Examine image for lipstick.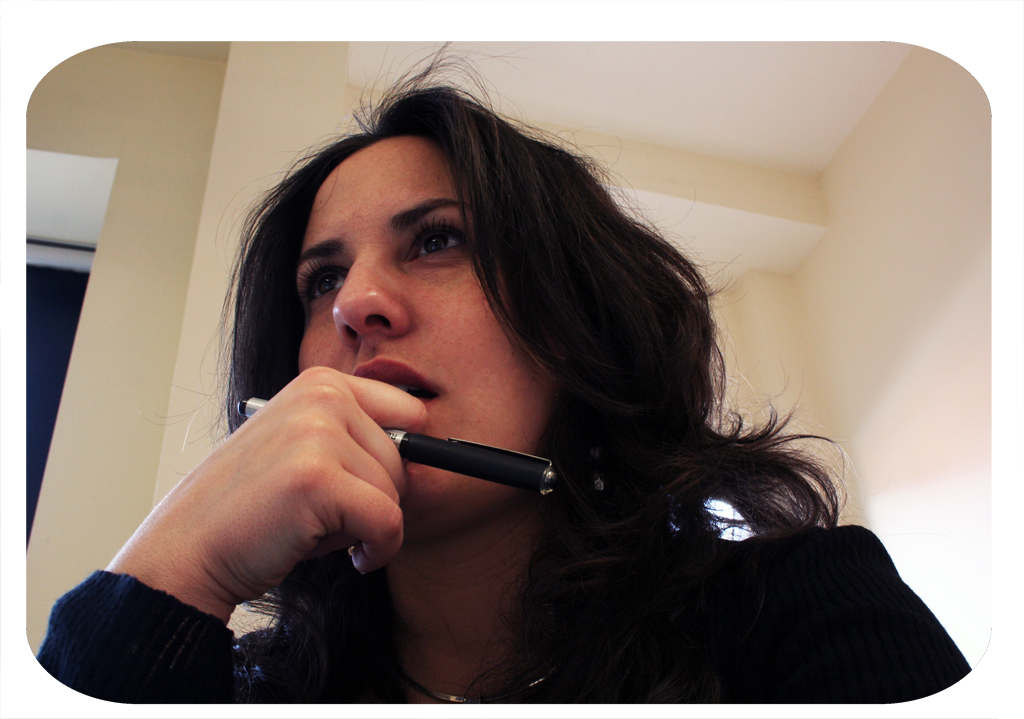
Examination result: l=351, t=354, r=439, b=408.
